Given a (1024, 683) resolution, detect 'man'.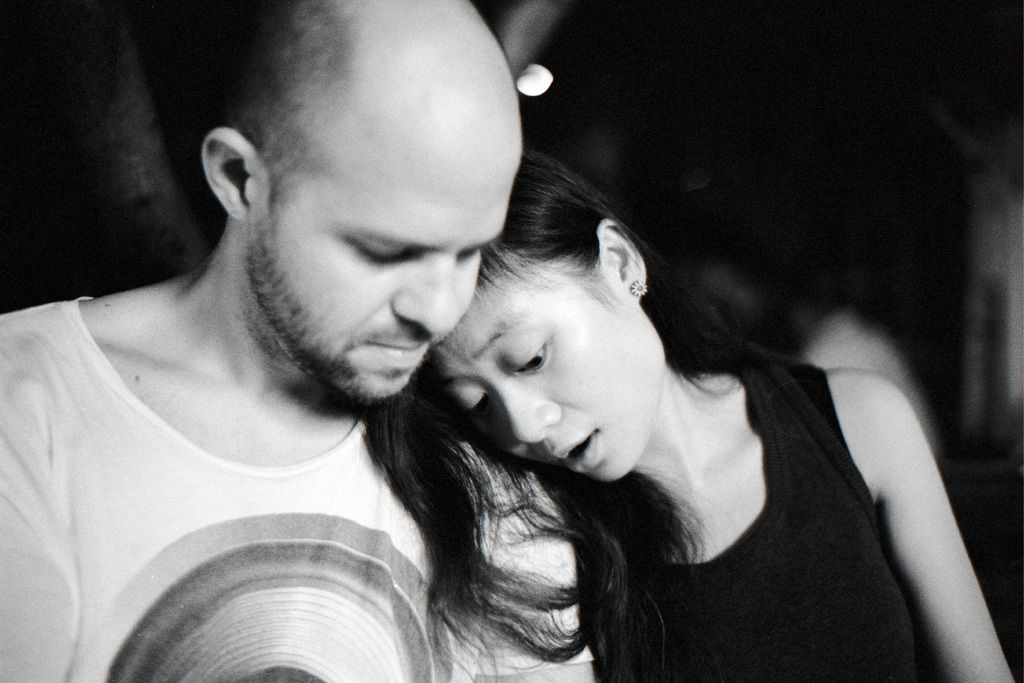
[x1=0, y1=0, x2=596, y2=682].
